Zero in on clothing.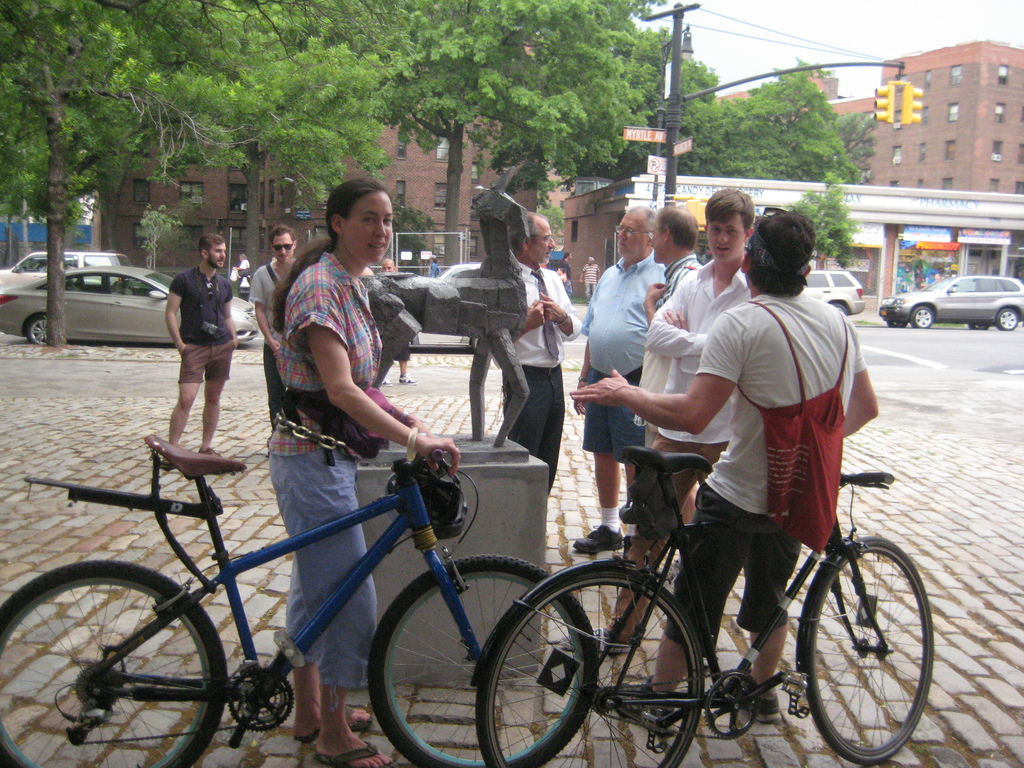
Zeroed in: [x1=174, y1=264, x2=235, y2=385].
